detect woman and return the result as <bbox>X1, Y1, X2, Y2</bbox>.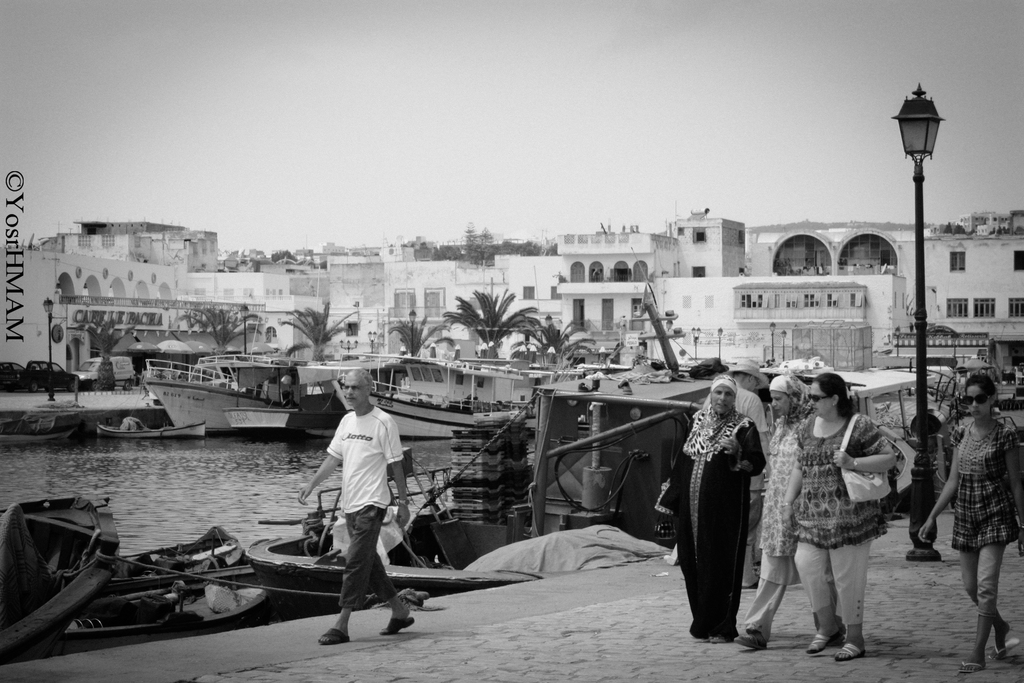
<bbox>920, 375, 1023, 671</bbox>.
